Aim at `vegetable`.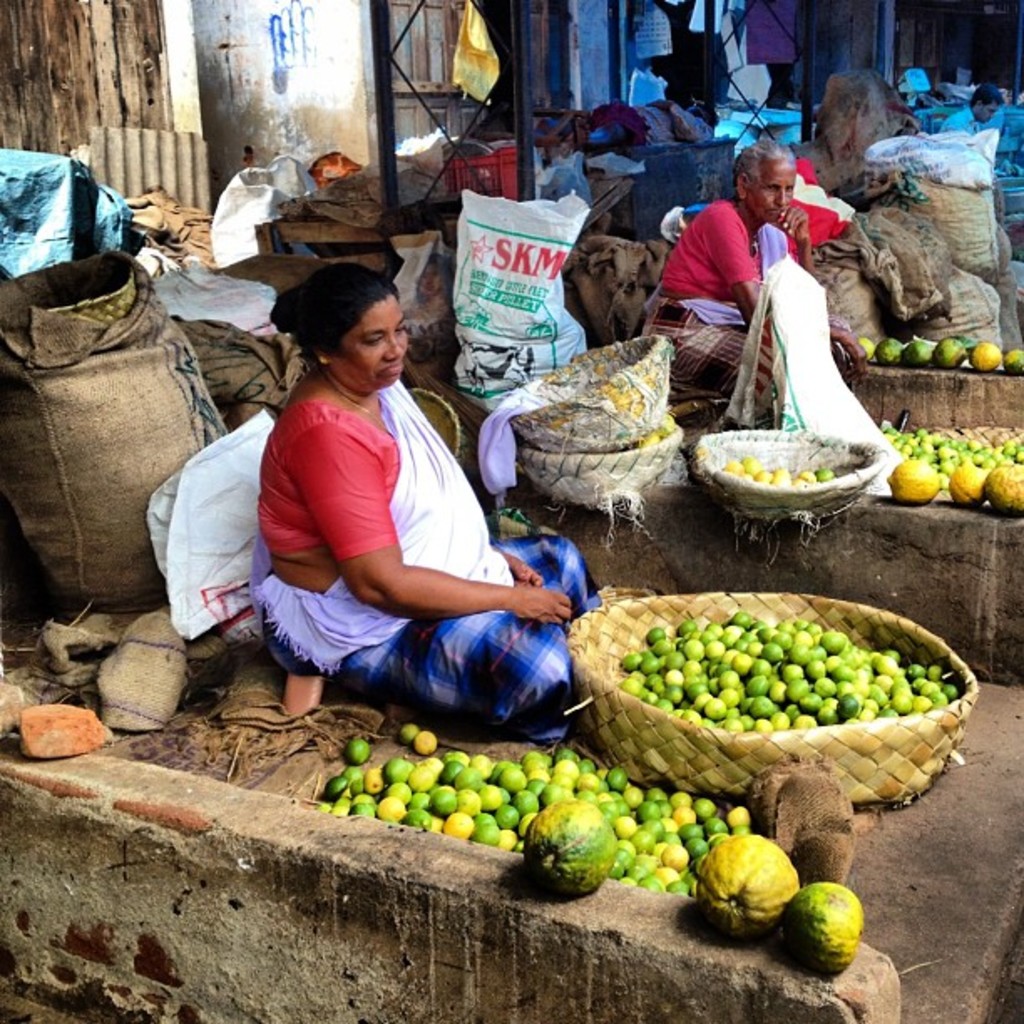
Aimed at [698,833,795,932].
